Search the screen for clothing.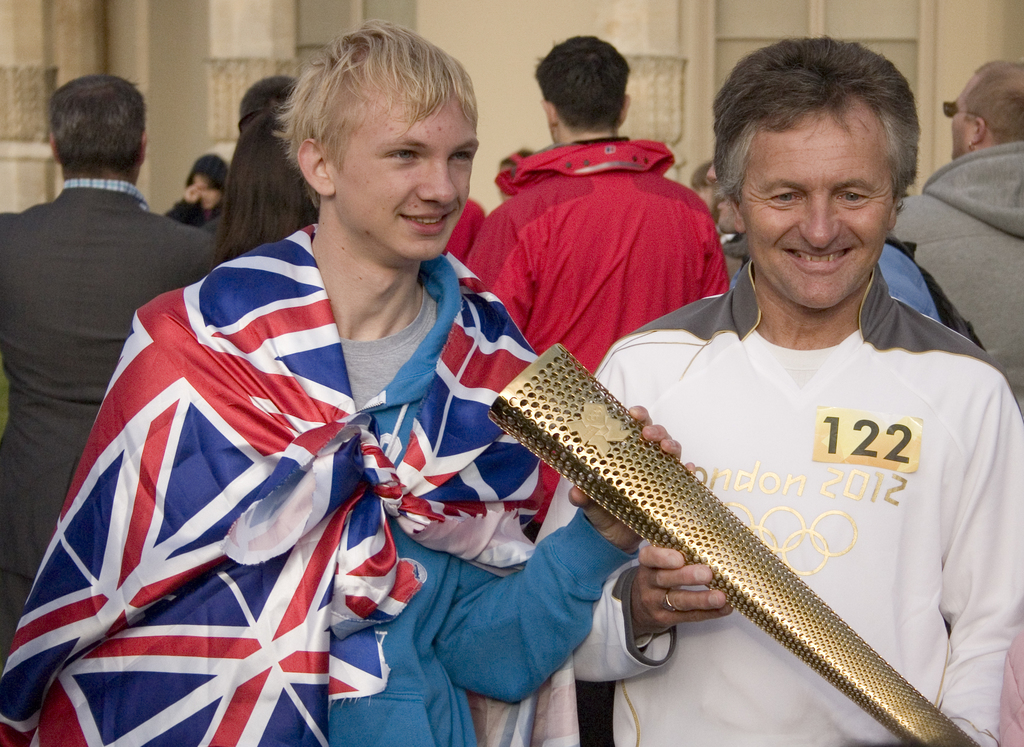
Found at bbox=(438, 187, 490, 272).
